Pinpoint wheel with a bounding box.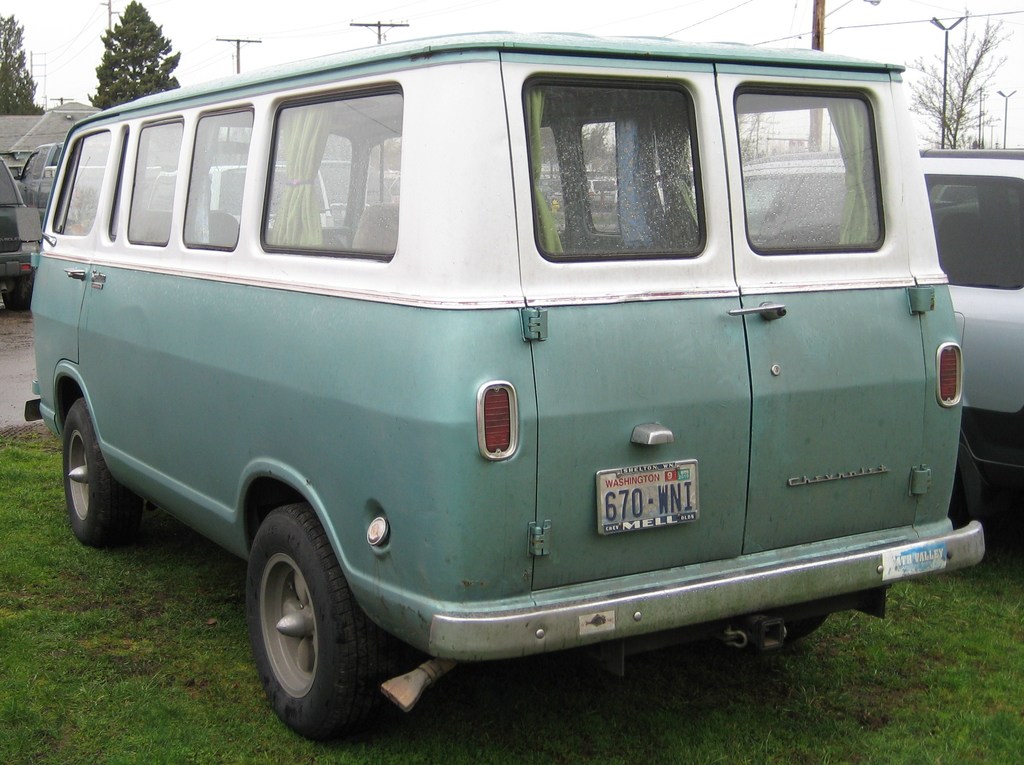
region(65, 396, 142, 547).
